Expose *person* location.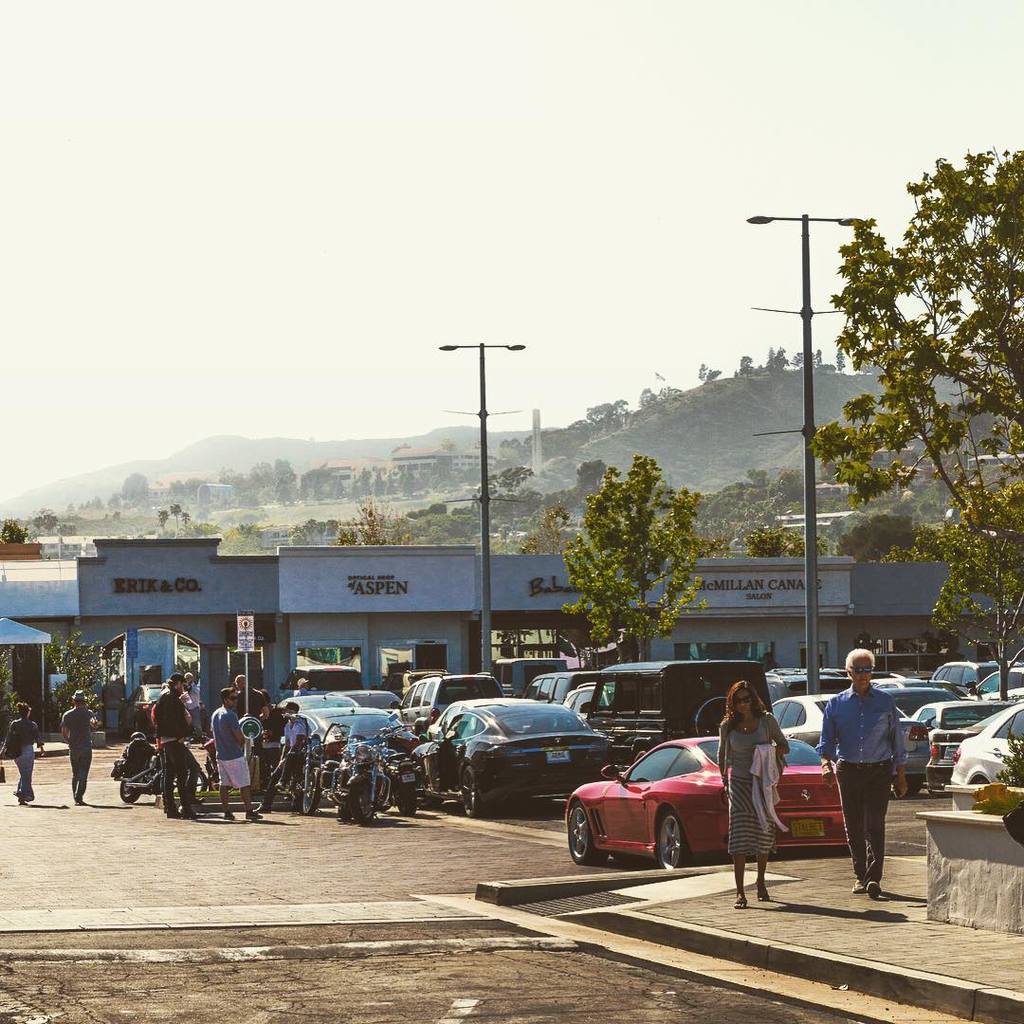
Exposed at [x1=733, y1=686, x2=799, y2=892].
